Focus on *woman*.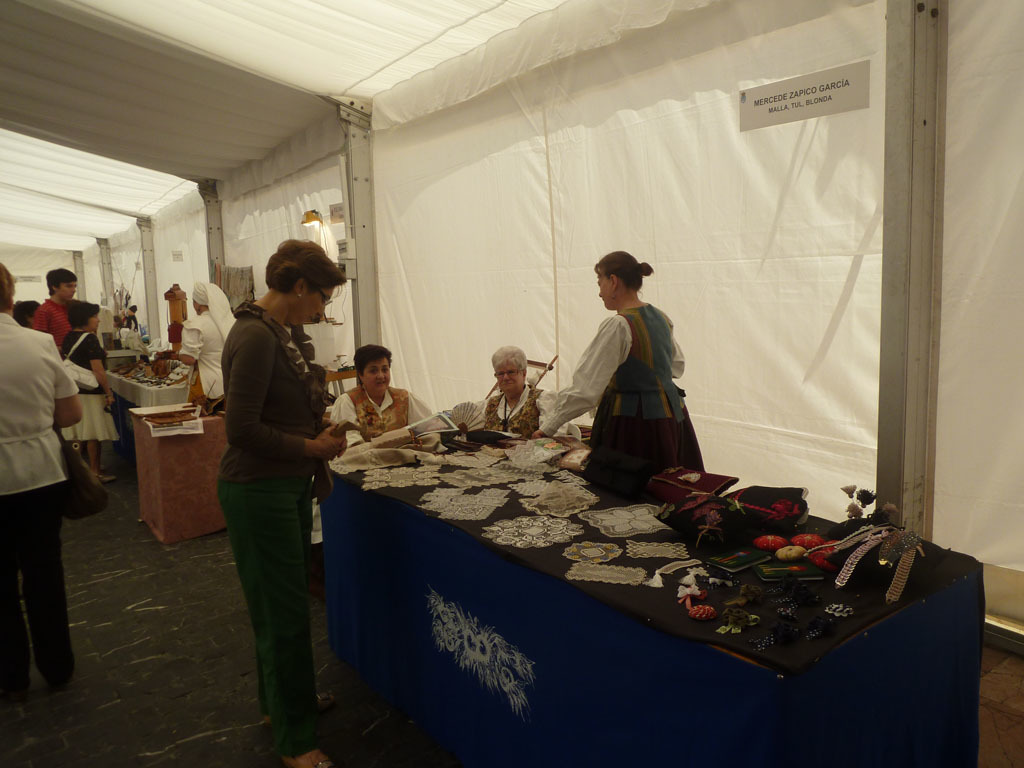
Focused at select_region(57, 302, 121, 481).
